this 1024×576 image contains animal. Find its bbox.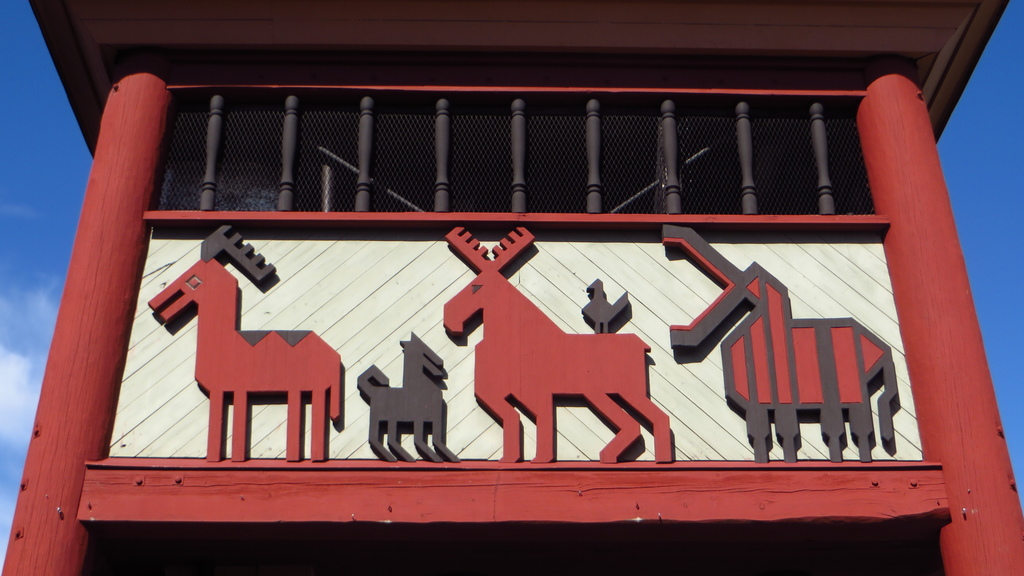
bbox=(581, 276, 630, 335).
